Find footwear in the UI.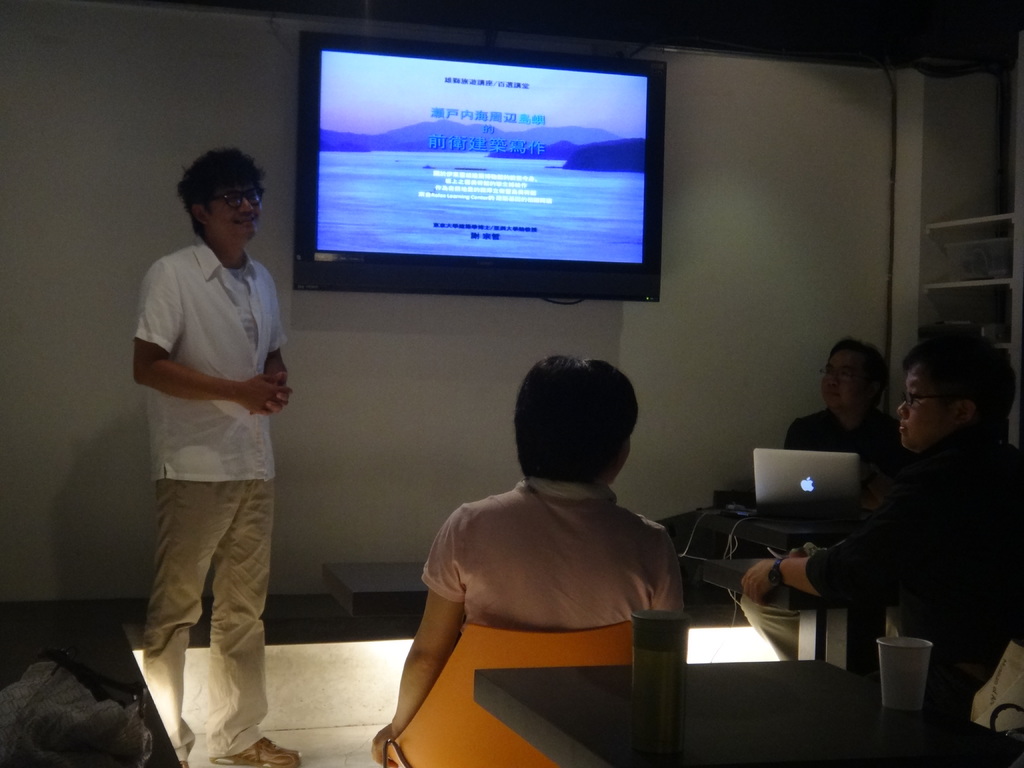
UI element at bbox(211, 738, 300, 767).
